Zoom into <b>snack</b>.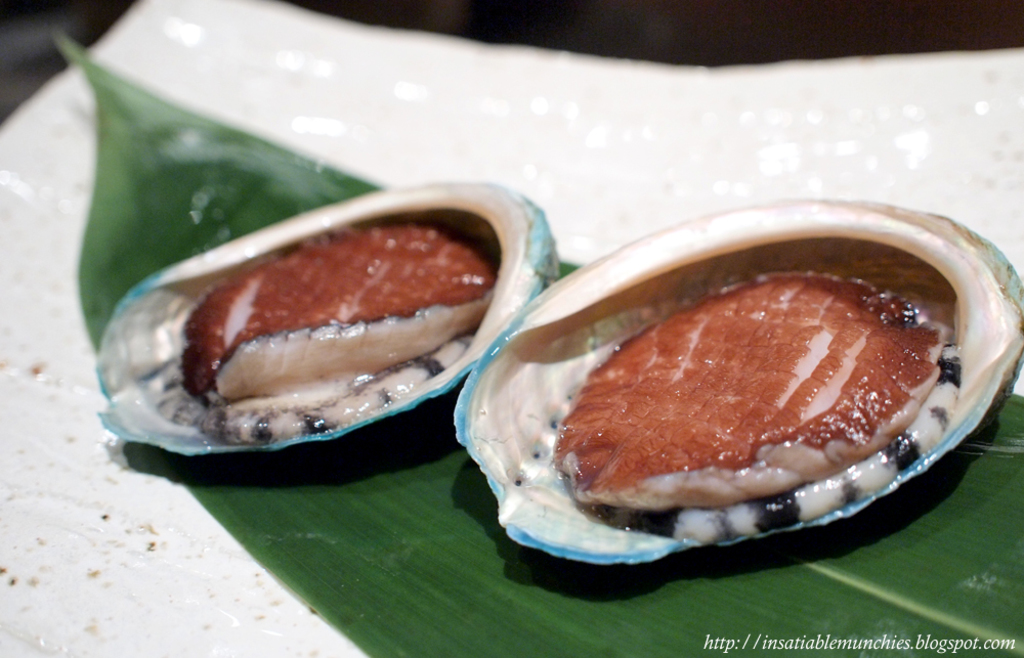
Zoom target: (x1=544, y1=272, x2=976, y2=528).
